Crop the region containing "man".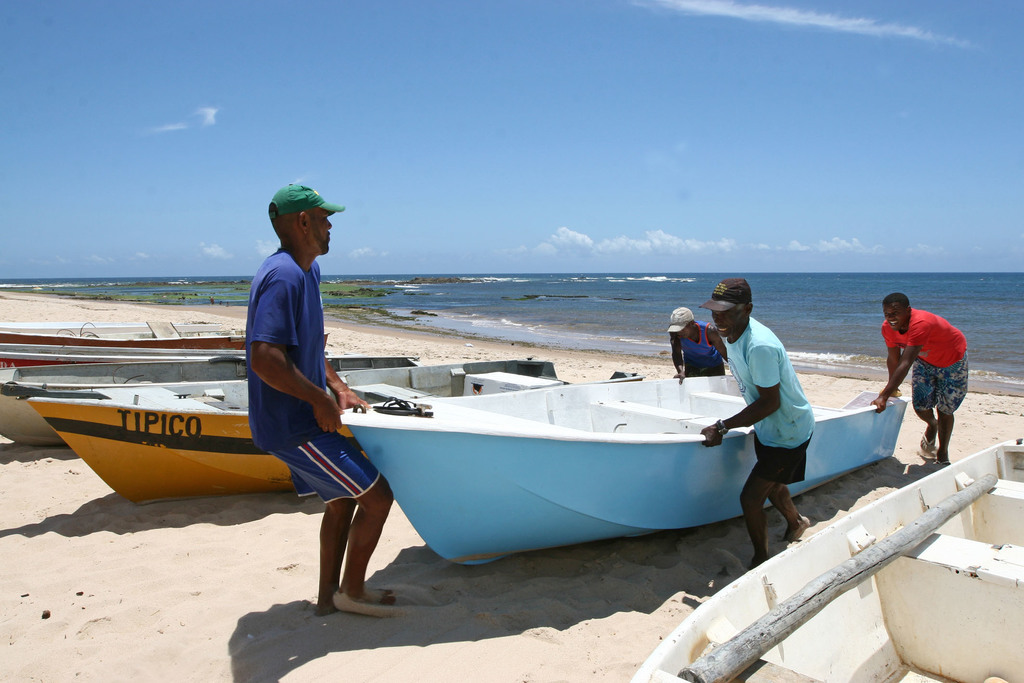
Crop region: (left=868, top=298, right=980, bottom=490).
